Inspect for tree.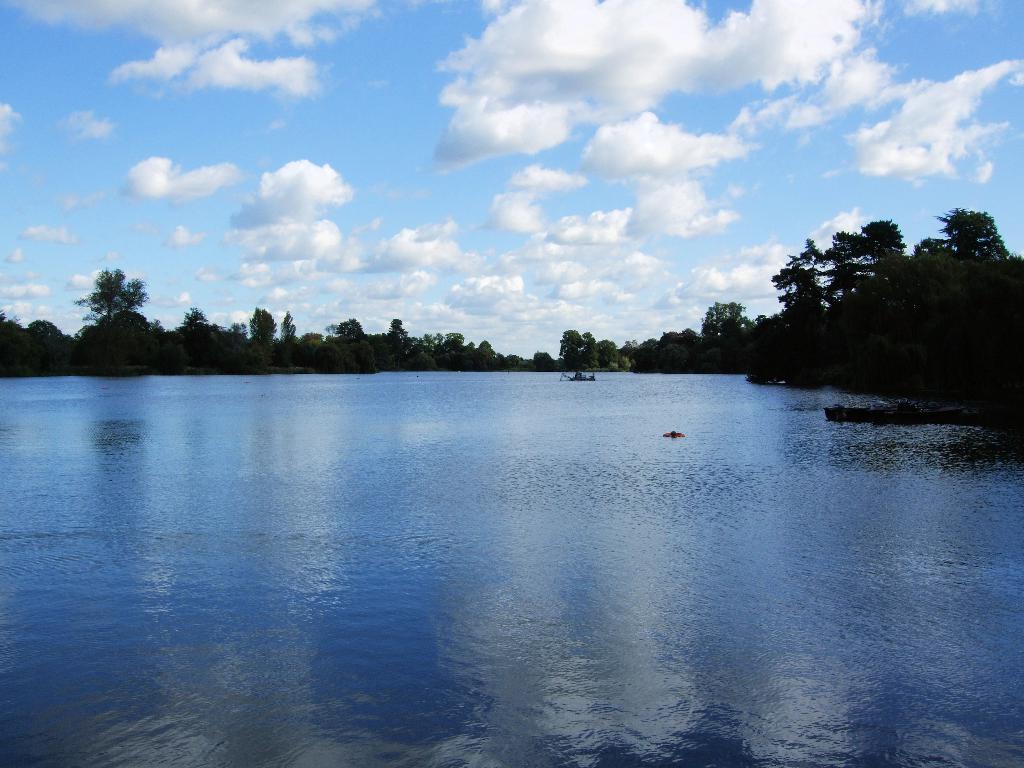
Inspection: pyautogui.locateOnScreen(248, 307, 270, 351).
